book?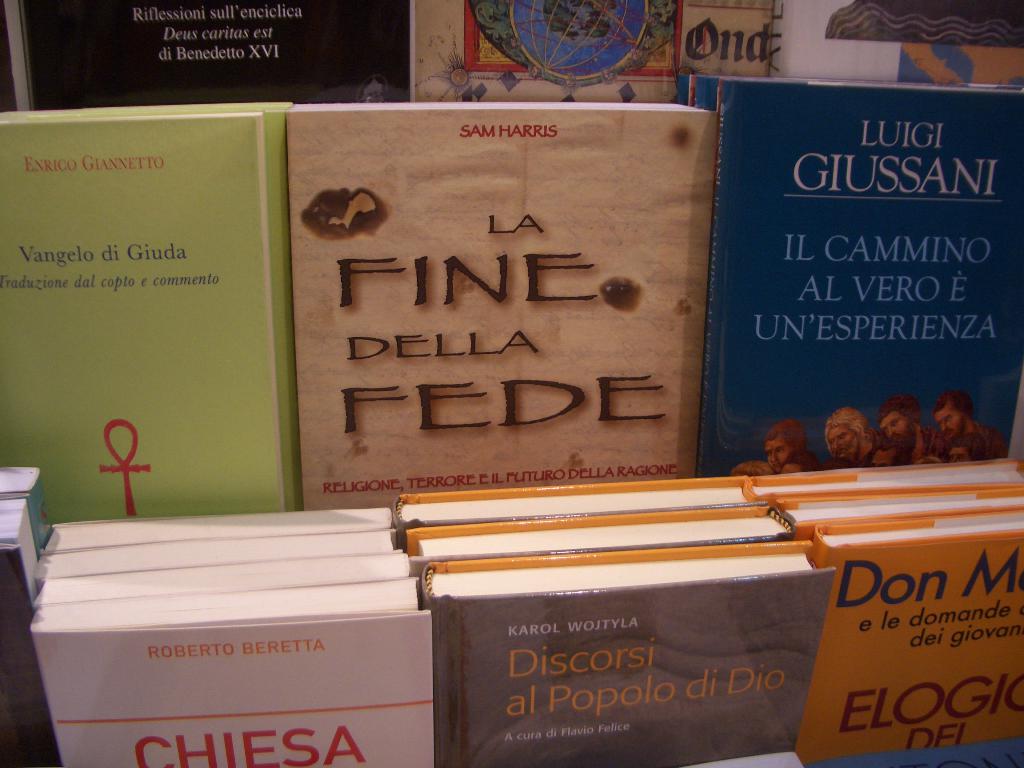
bbox=(406, 0, 780, 103)
